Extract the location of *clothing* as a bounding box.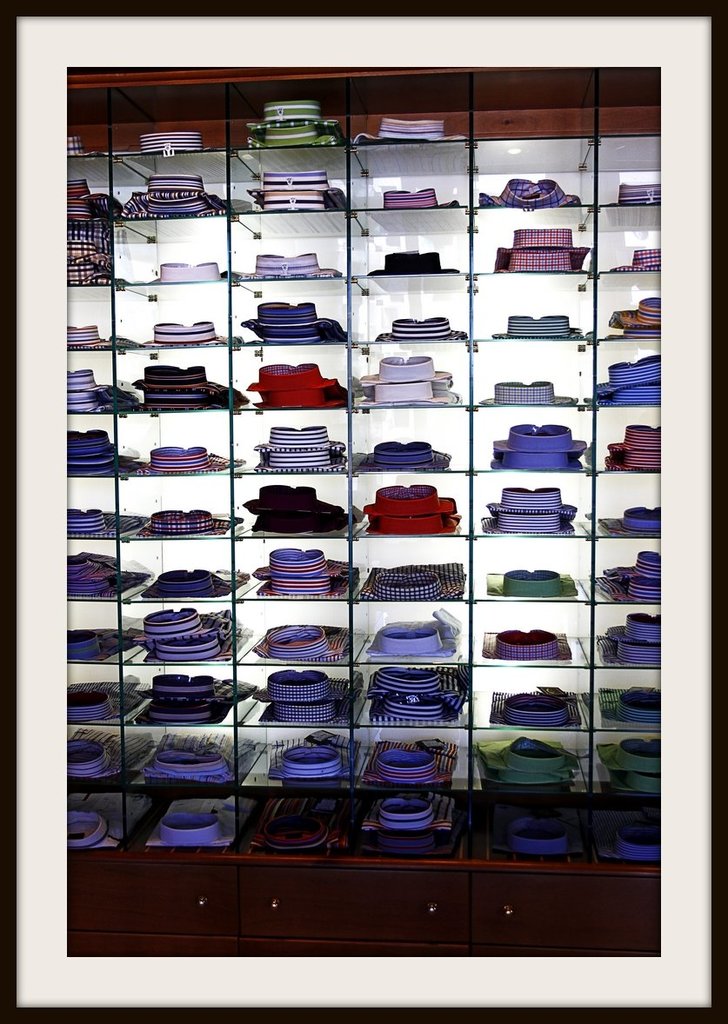
left=151, top=673, right=218, bottom=690.
